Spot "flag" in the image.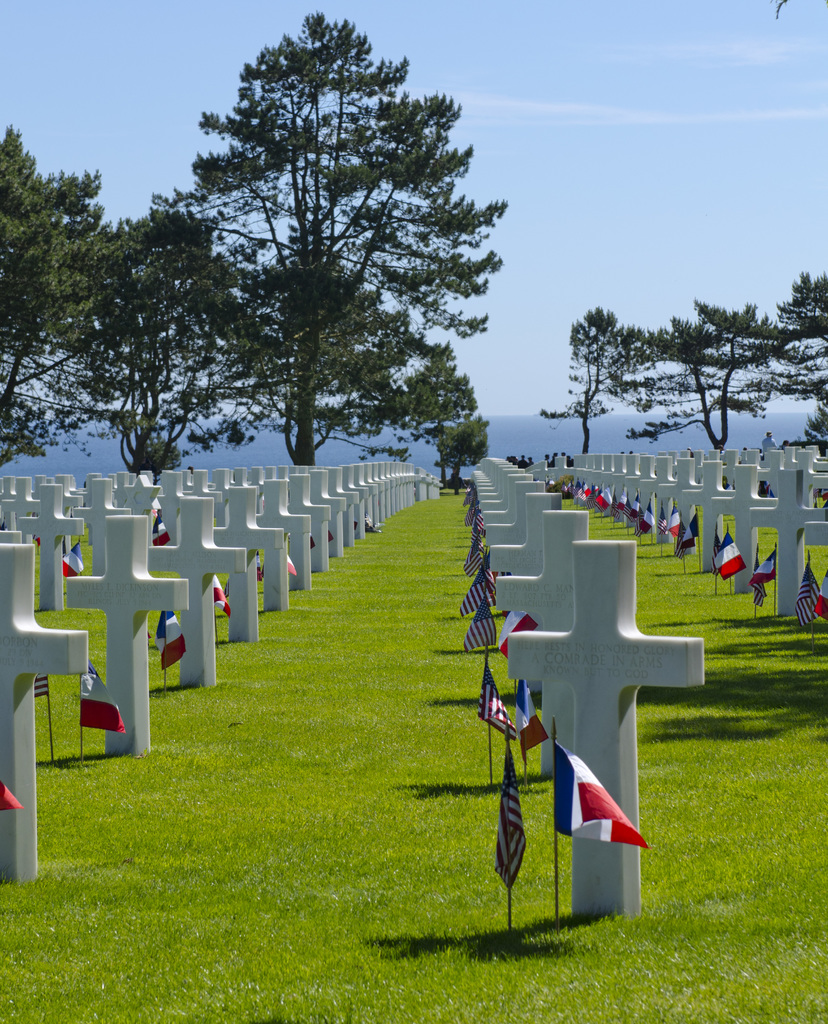
"flag" found at 480 645 519 750.
